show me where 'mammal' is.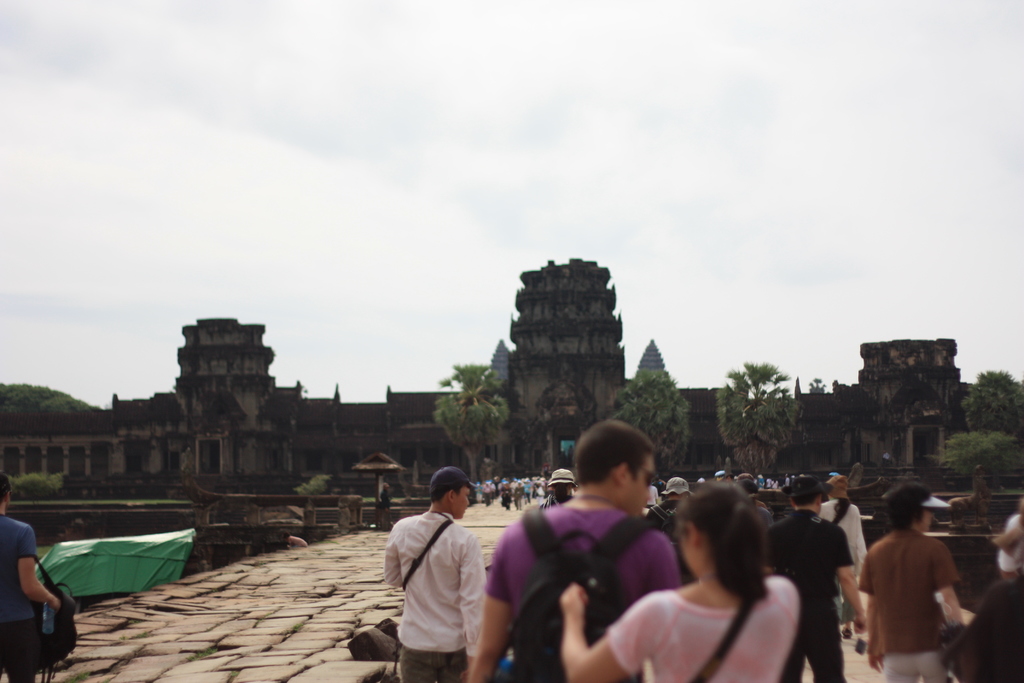
'mammal' is at BBox(941, 570, 1023, 682).
